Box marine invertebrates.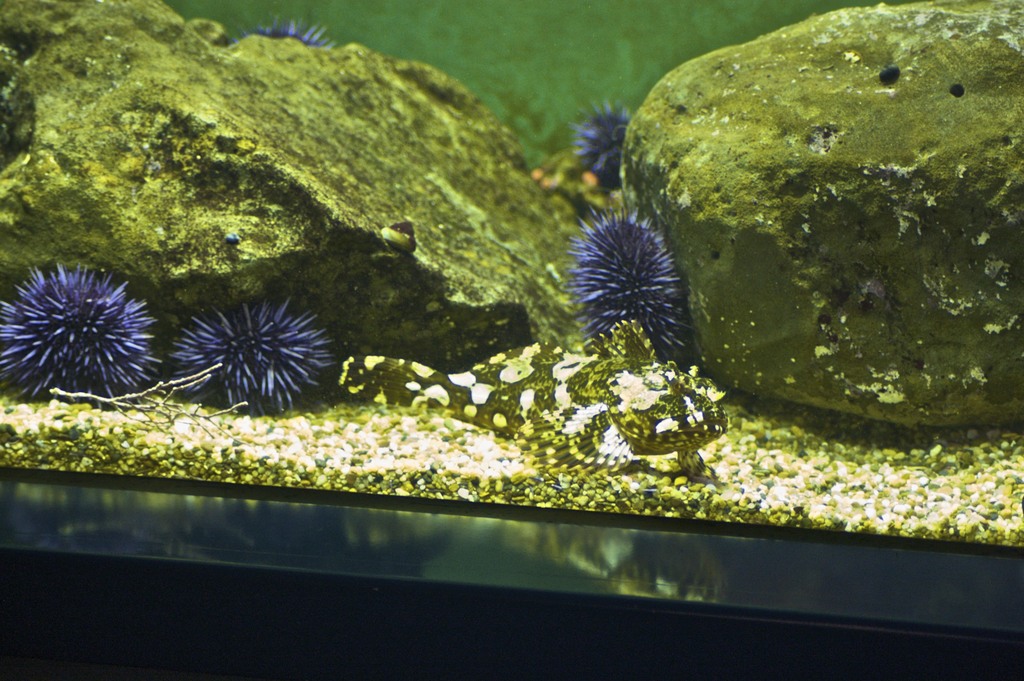
(x1=156, y1=299, x2=347, y2=424).
